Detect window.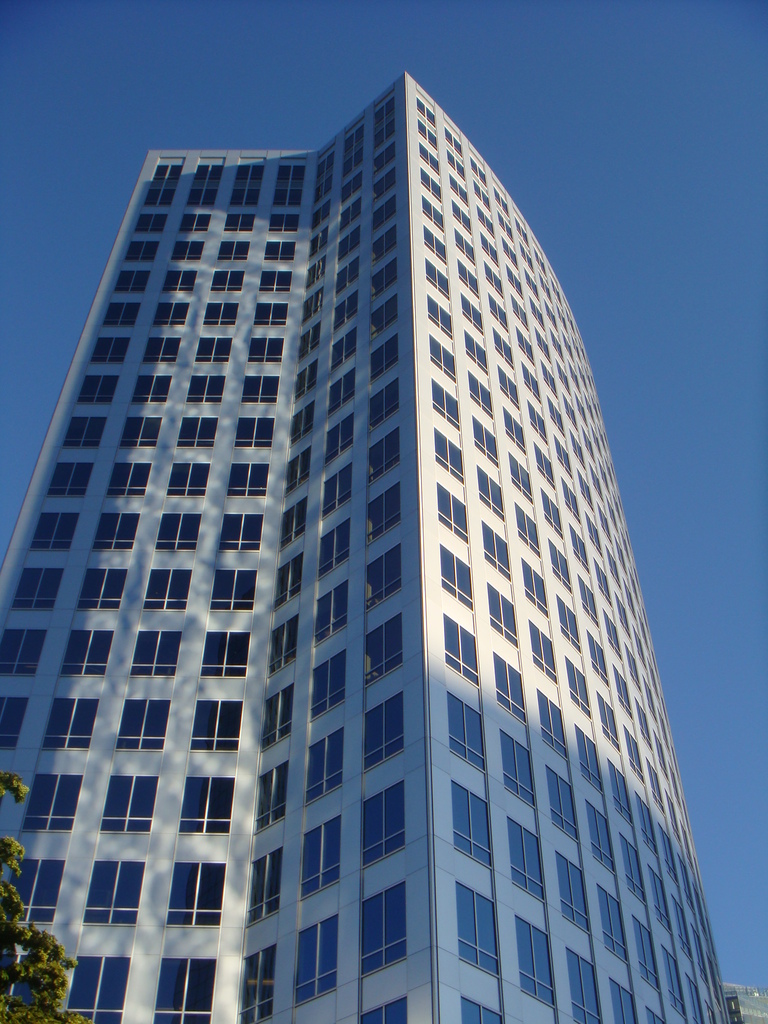
Detected at 19,772,93,833.
